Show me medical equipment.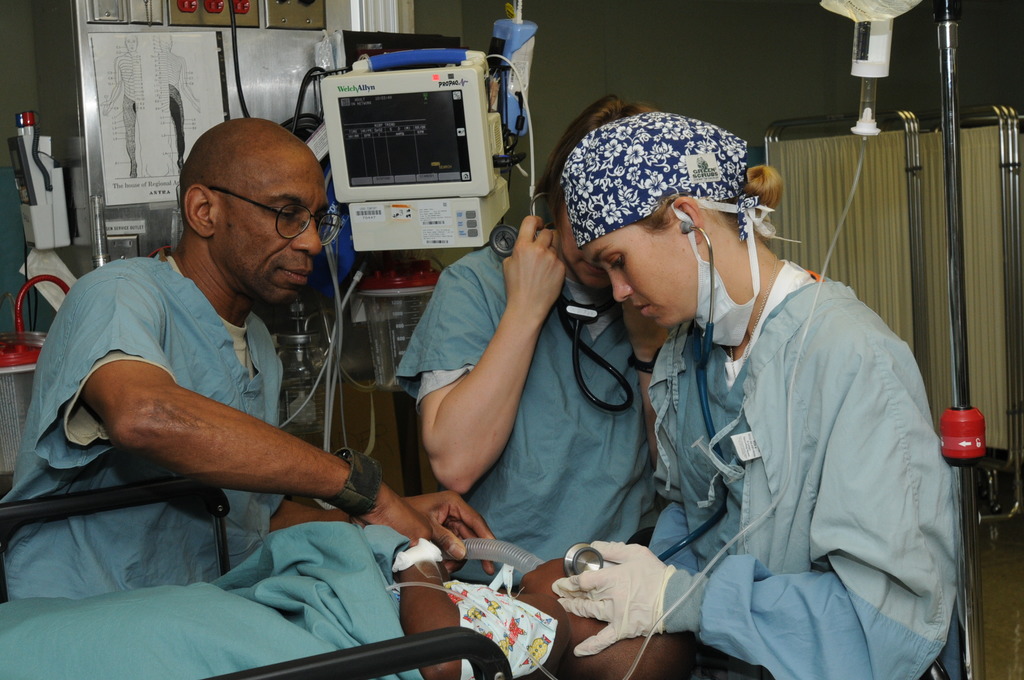
medical equipment is here: <box>560,222,732,579</box>.
